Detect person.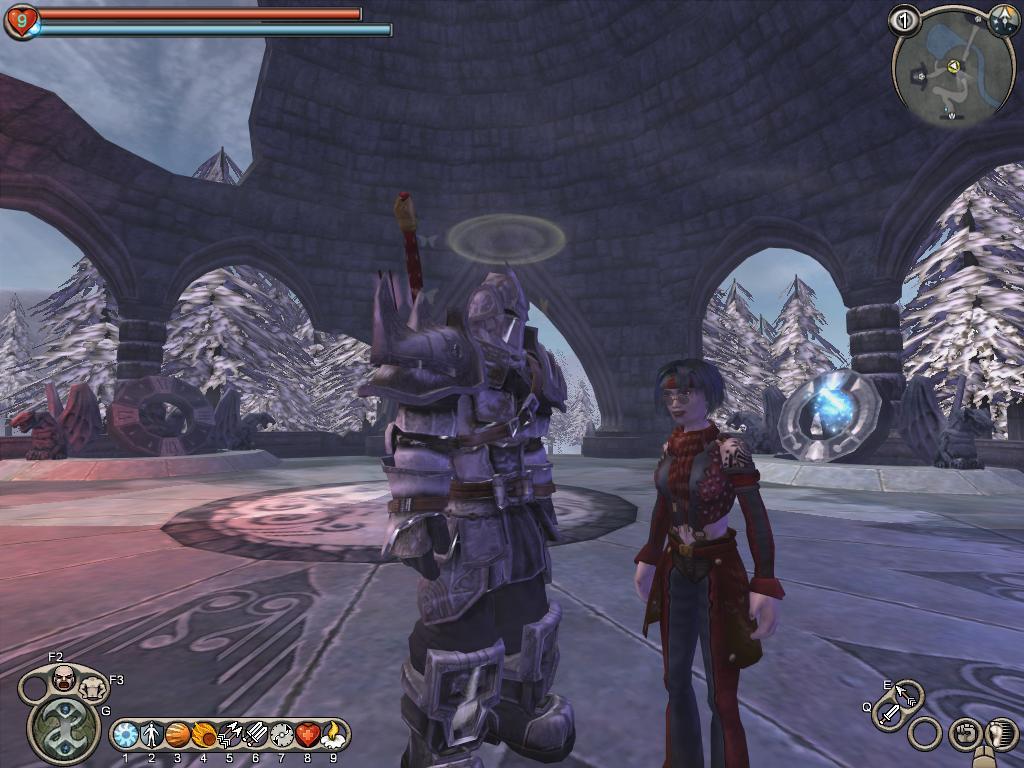
Detected at (634,358,786,767).
